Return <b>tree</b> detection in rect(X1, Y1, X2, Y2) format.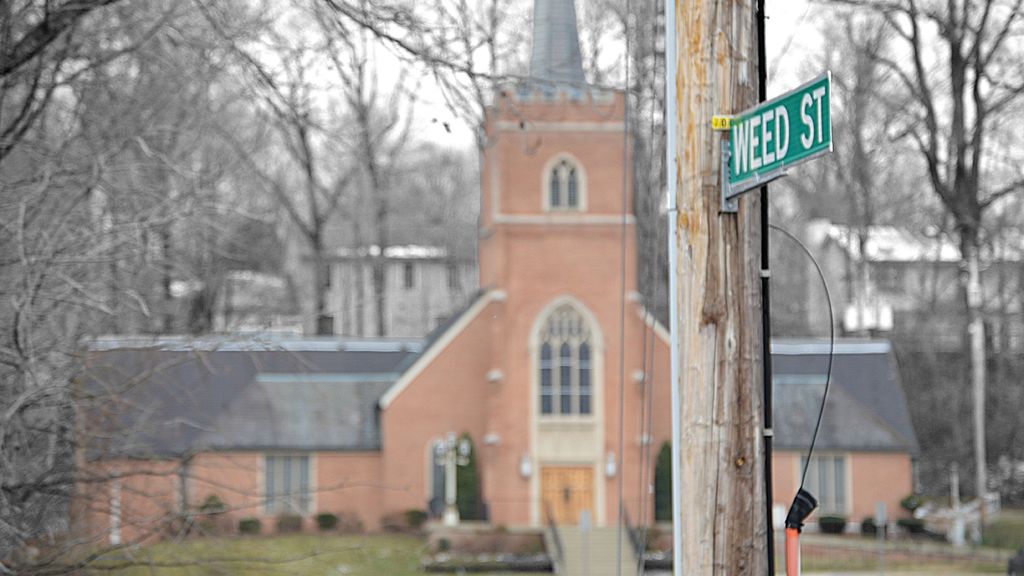
rect(312, 0, 469, 319).
